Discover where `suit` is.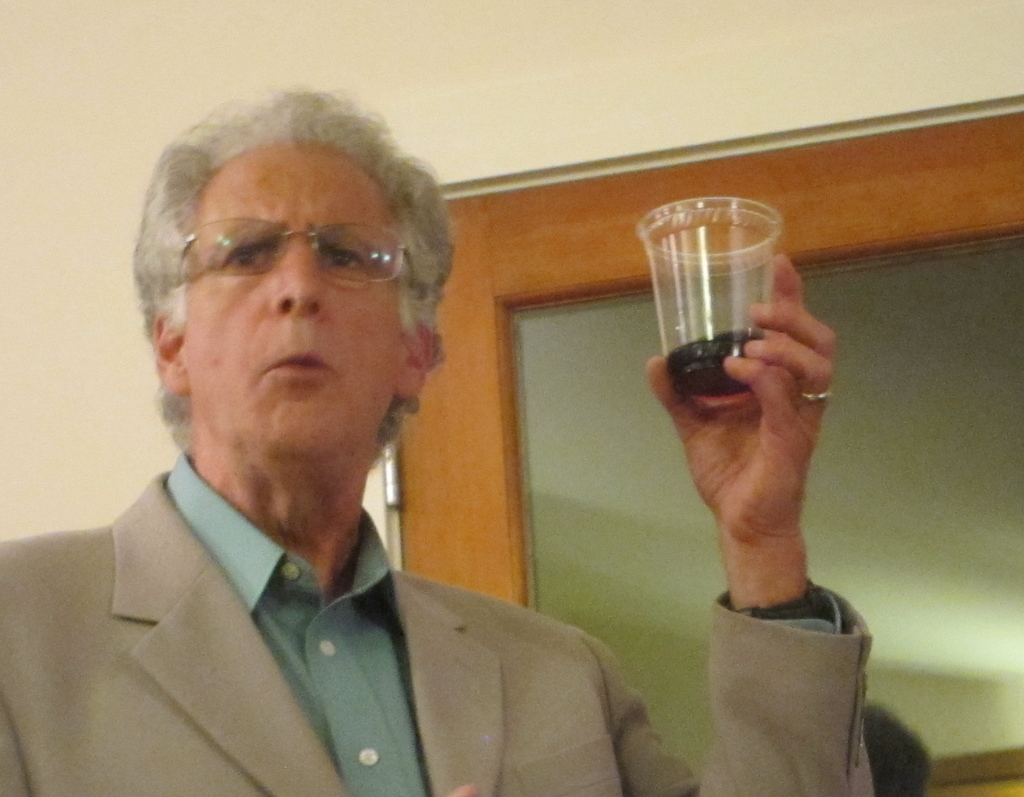
Discovered at select_region(0, 474, 876, 796).
